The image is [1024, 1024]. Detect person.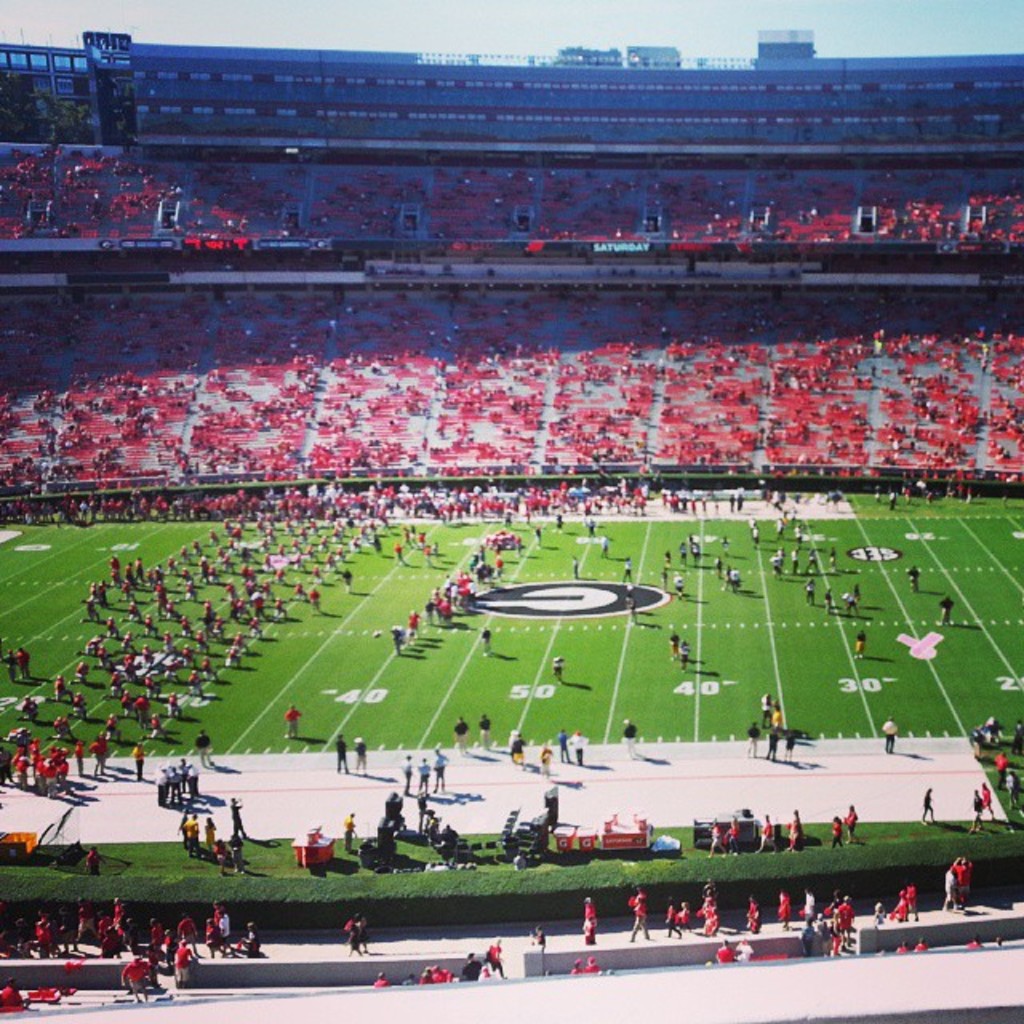
Detection: <box>408,610,422,642</box>.
